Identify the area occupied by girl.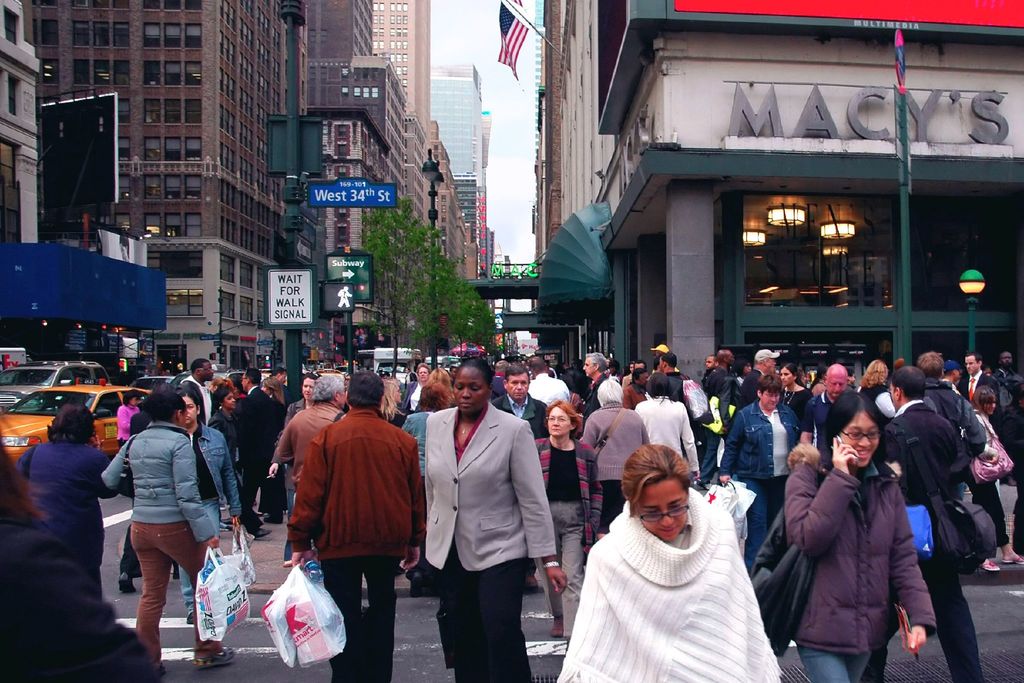
Area: [117,385,143,451].
